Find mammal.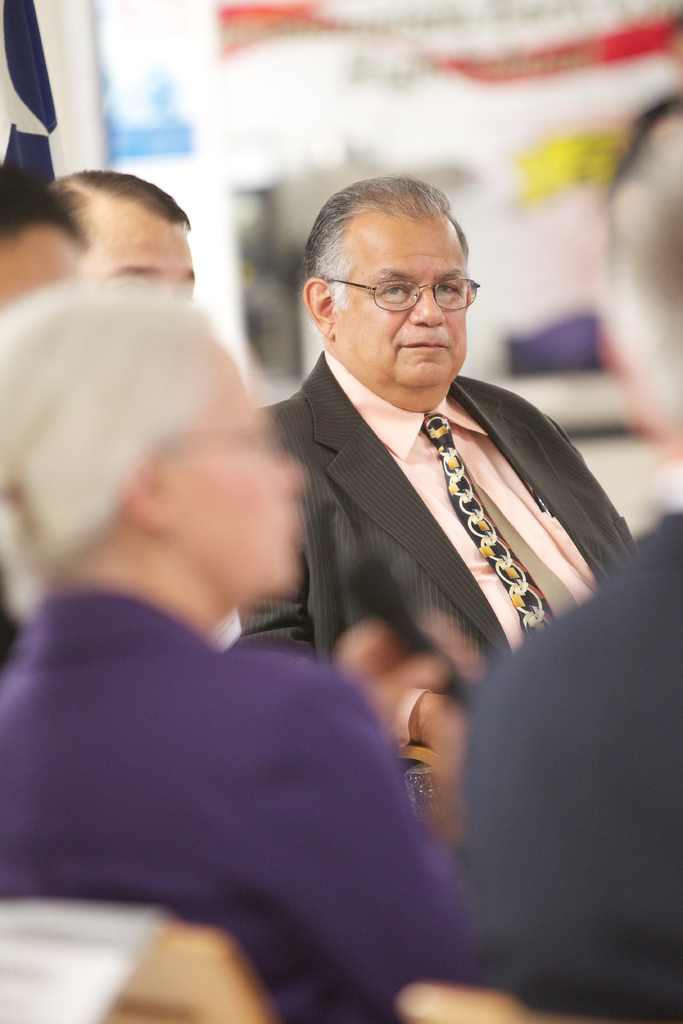
pyautogui.locateOnScreen(0, 157, 94, 307).
